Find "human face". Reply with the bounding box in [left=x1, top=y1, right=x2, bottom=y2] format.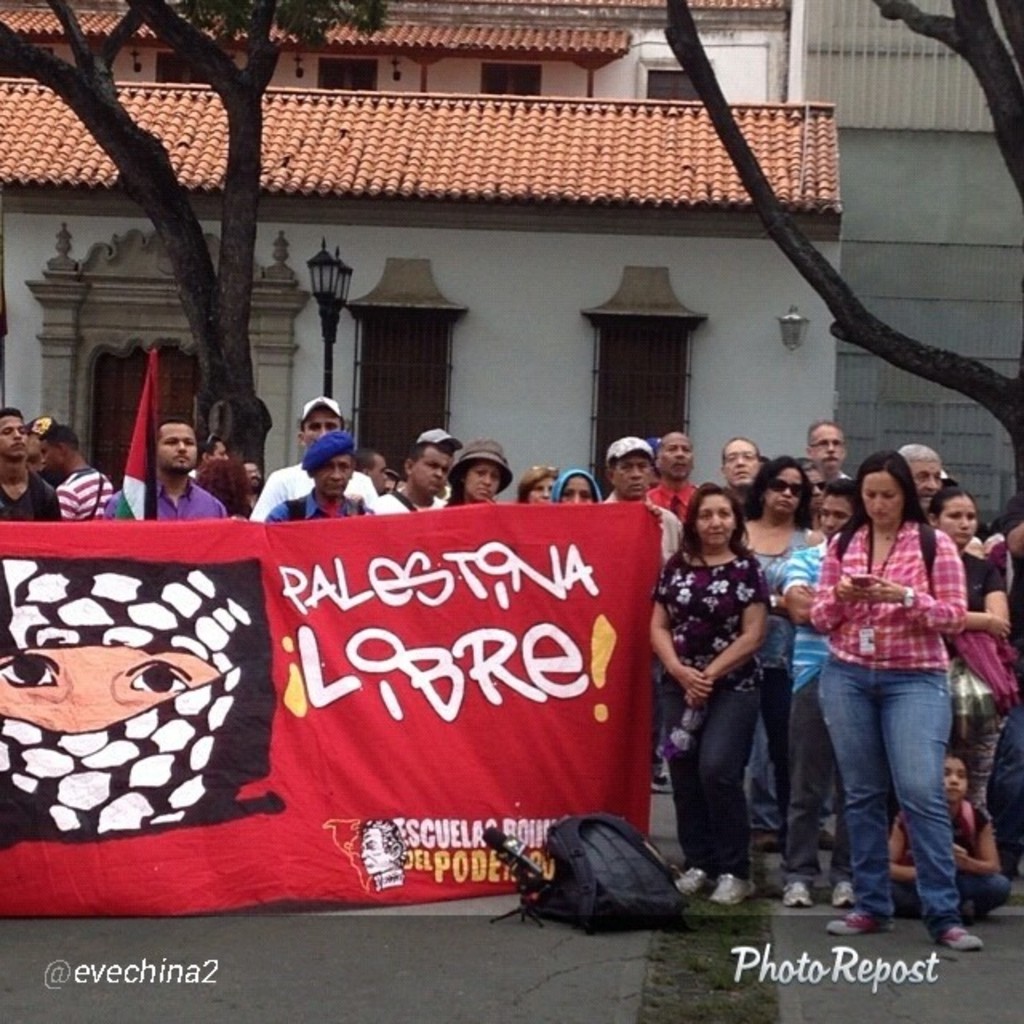
[left=238, top=461, right=259, bottom=486].
